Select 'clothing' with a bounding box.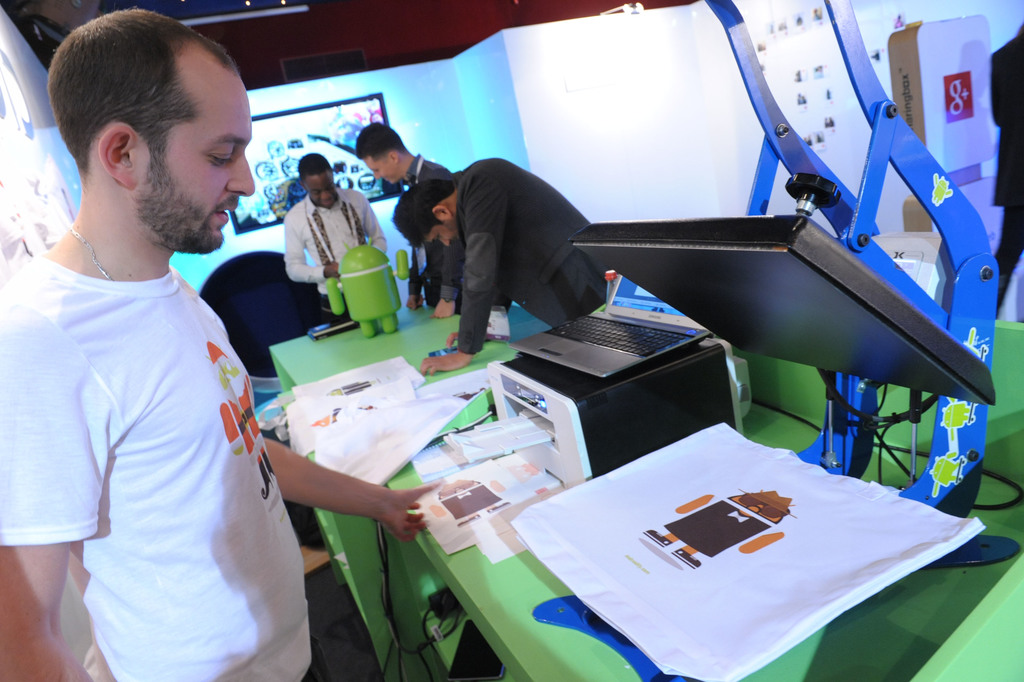
detection(402, 155, 451, 305).
